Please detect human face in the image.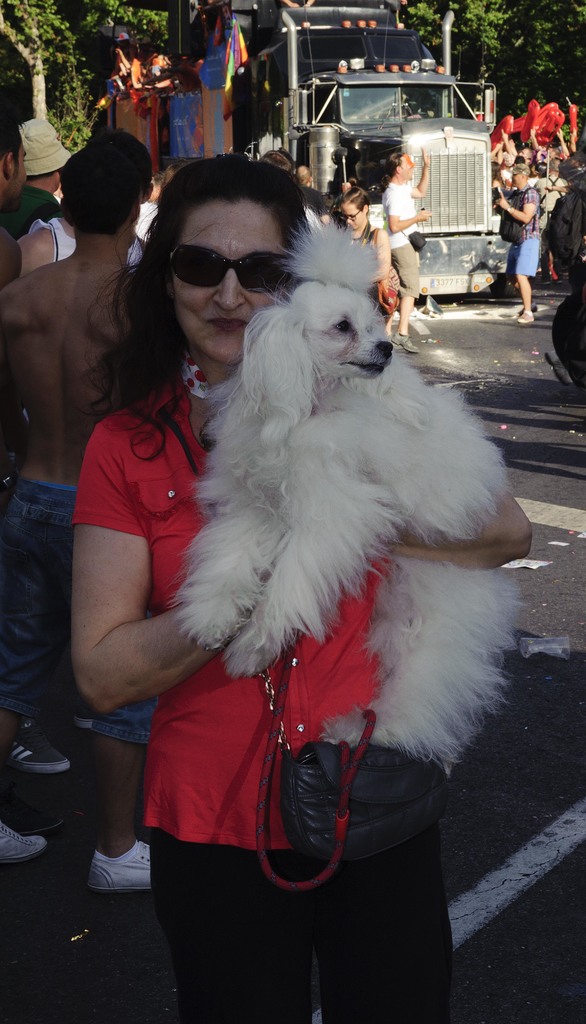
bbox=(170, 204, 282, 363).
